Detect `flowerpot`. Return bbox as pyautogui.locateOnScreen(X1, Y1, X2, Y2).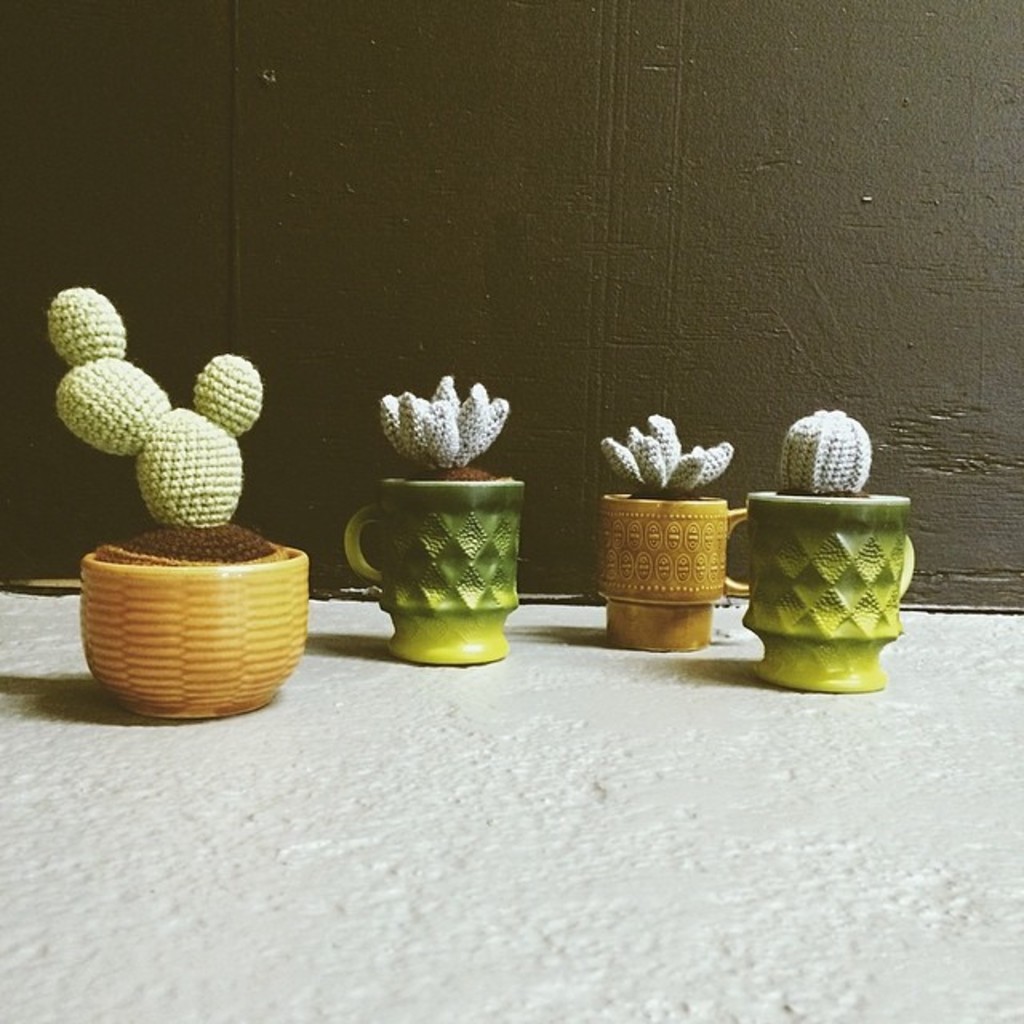
pyautogui.locateOnScreen(386, 478, 522, 667).
